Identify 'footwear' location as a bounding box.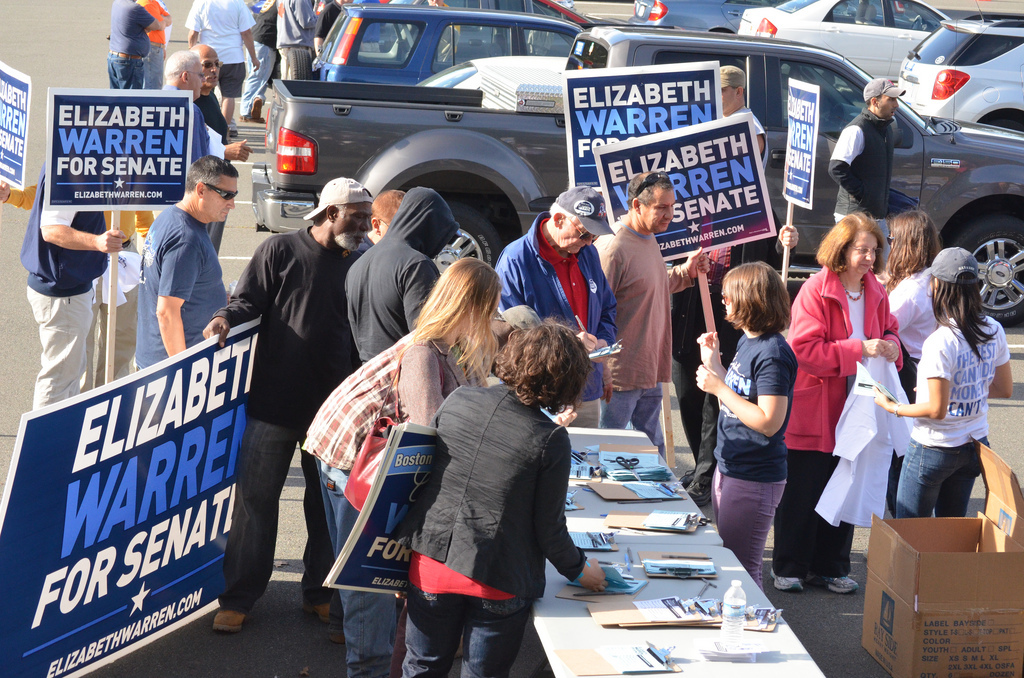
select_region(688, 480, 709, 501).
